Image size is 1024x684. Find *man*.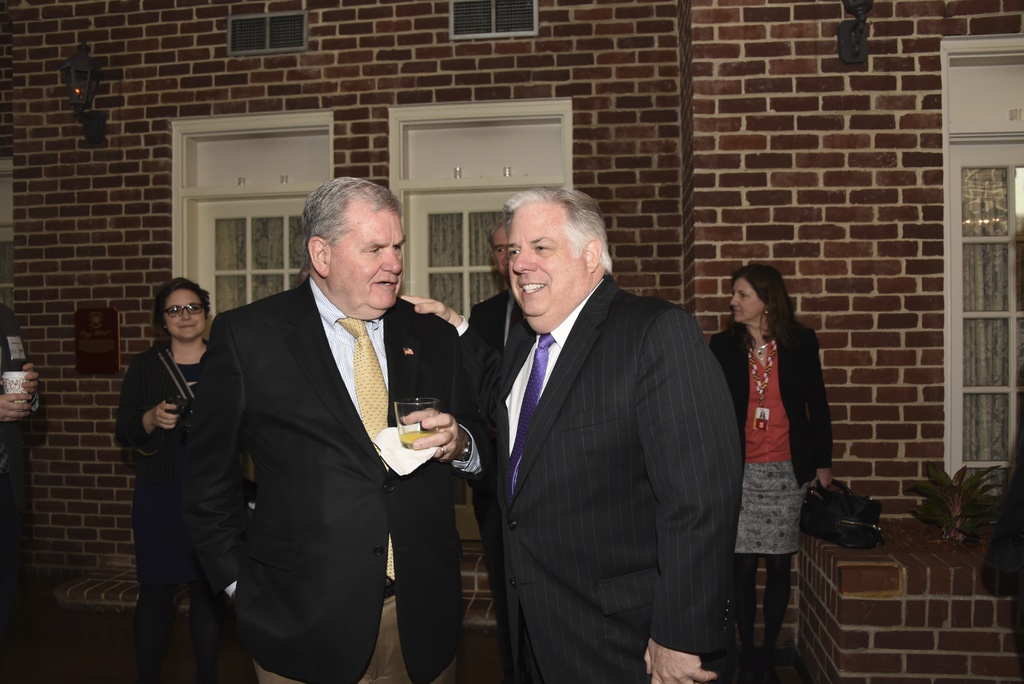
[left=436, top=175, right=740, bottom=683].
